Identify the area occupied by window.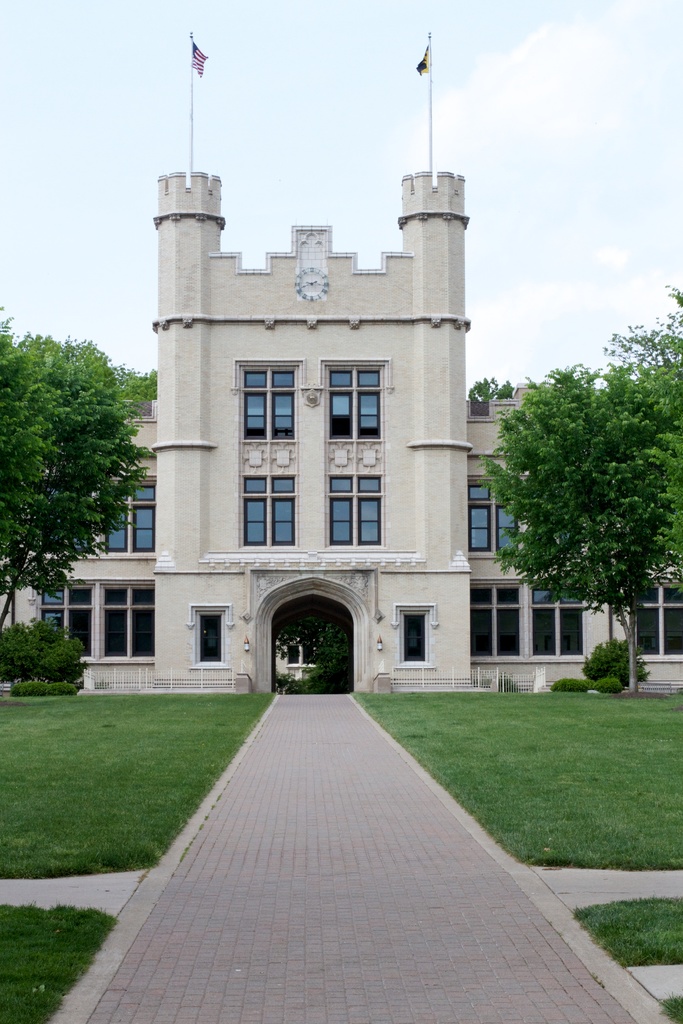
Area: rect(472, 477, 518, 557).
